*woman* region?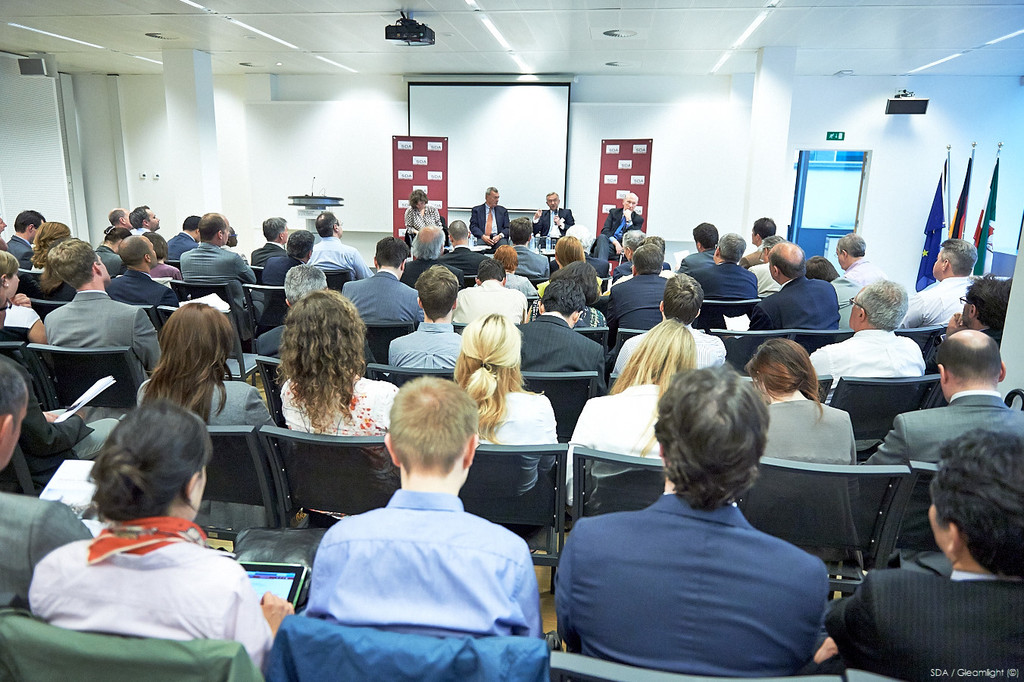
[494, 246, 531, 293]
